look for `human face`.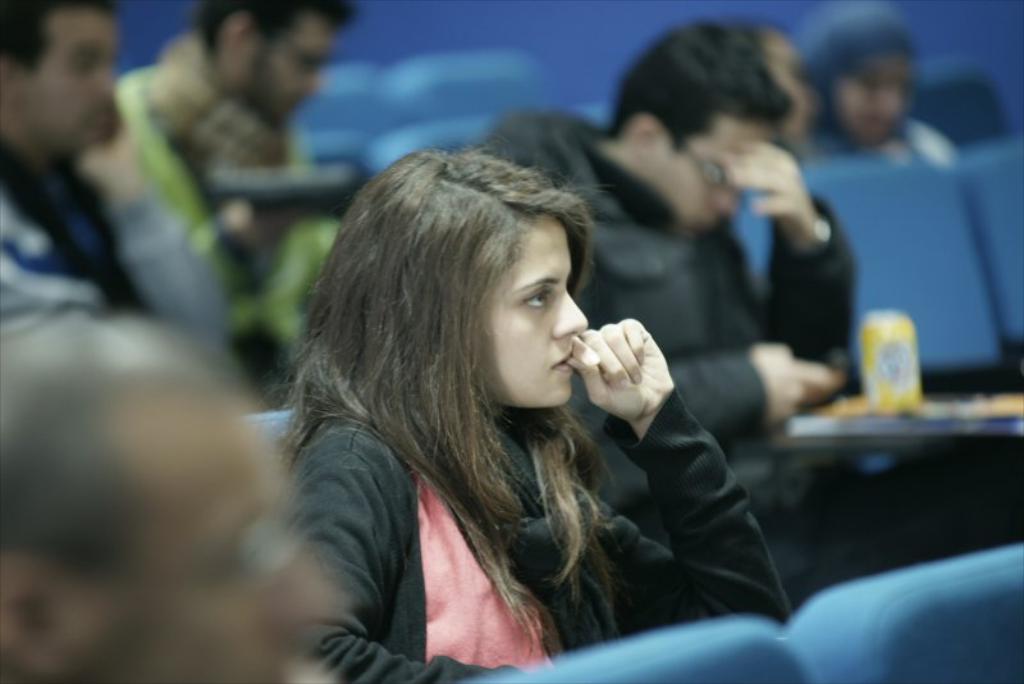
Found: (474, 223, 586, 400).
